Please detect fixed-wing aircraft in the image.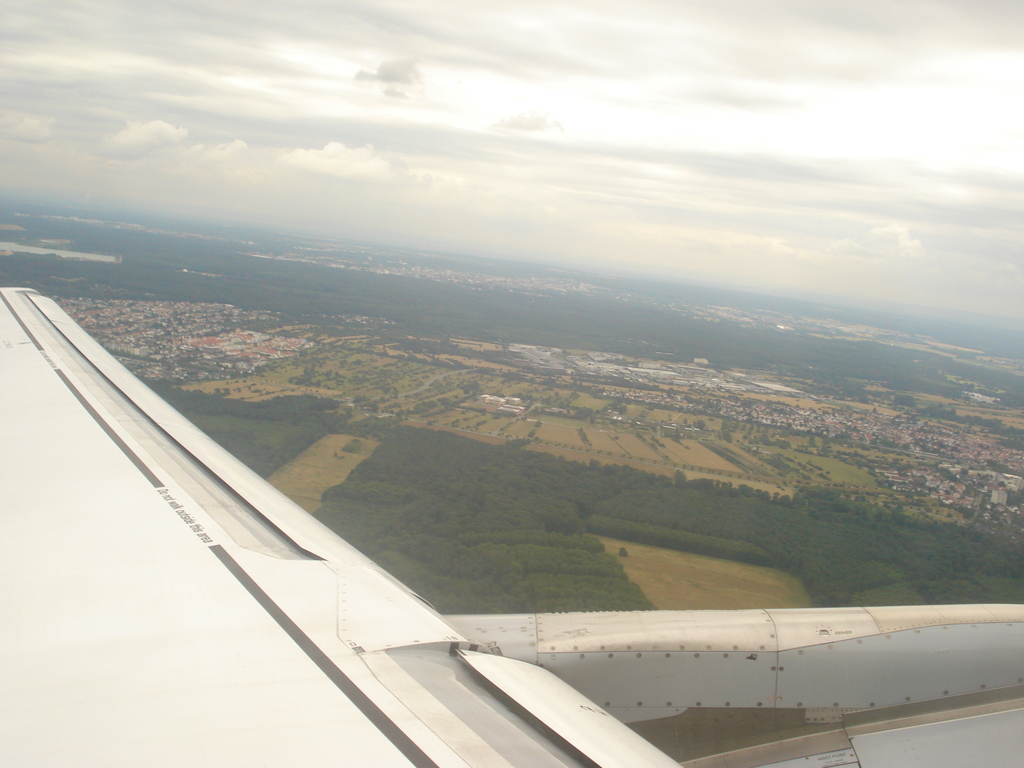
[x1=0, y1=283, x2=1017, y2=767].
